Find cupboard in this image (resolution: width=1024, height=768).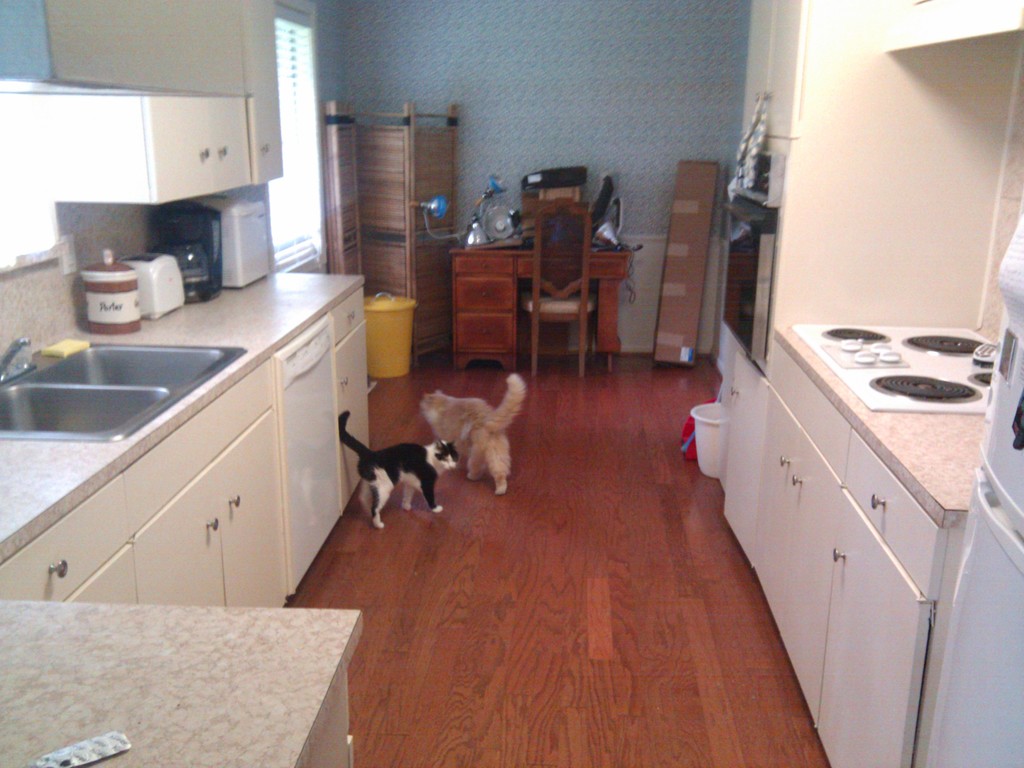
select_region(0, 0, 360, 767).
